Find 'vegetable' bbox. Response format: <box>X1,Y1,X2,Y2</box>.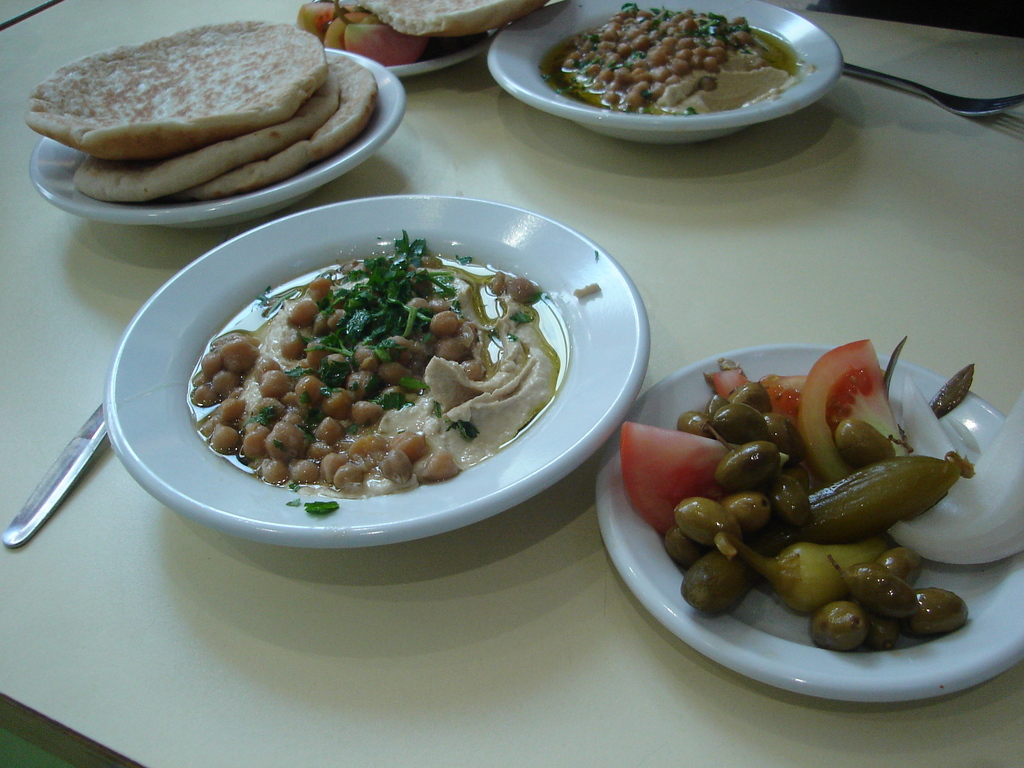
<box>709,367,742,403</box>.
